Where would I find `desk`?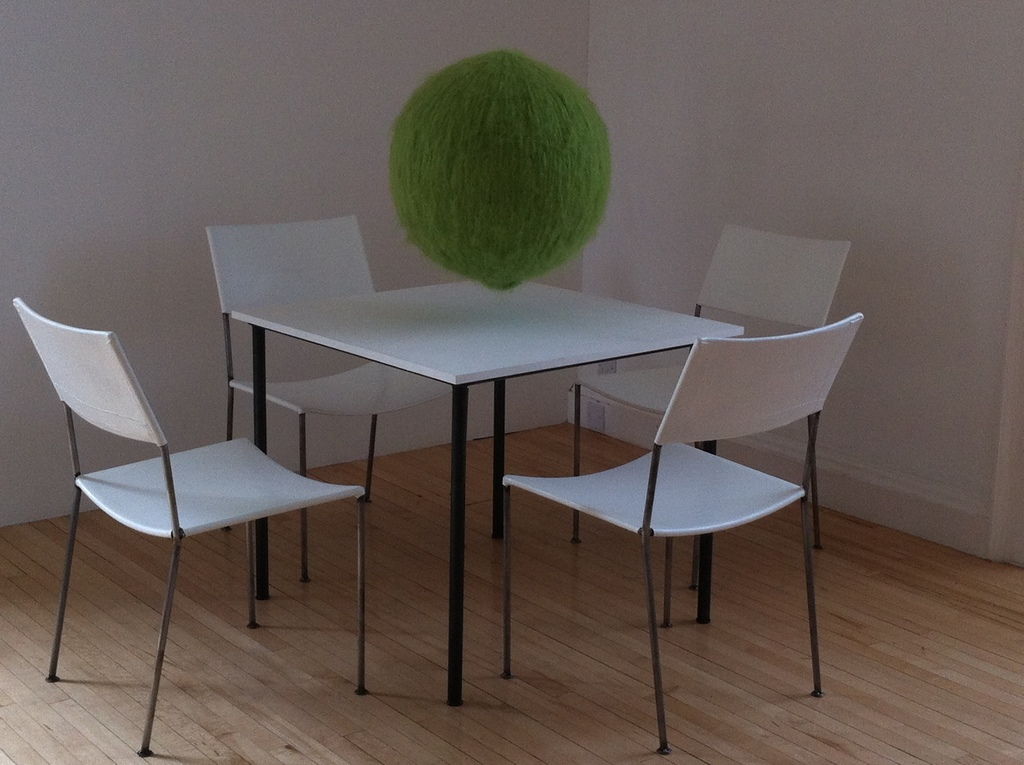
At [x1=185, y1=270, x2=863, y2=714].
